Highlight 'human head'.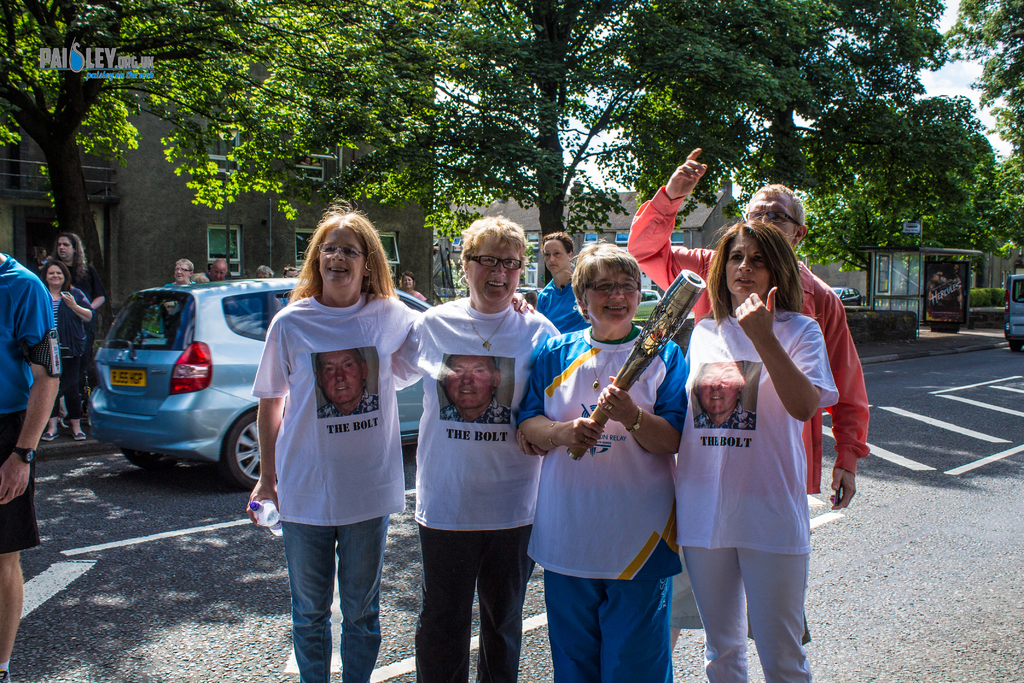
Highlighted region: select_region(460, 215, 528, 312).
